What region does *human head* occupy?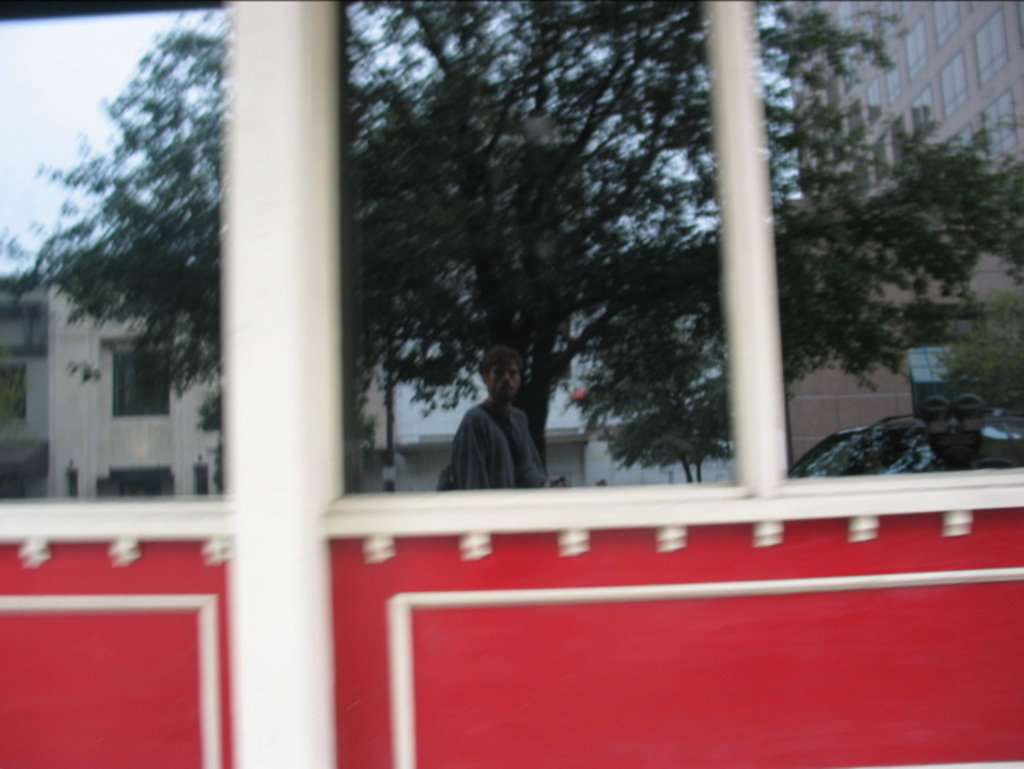
<box>481,346,523,397</box>.
